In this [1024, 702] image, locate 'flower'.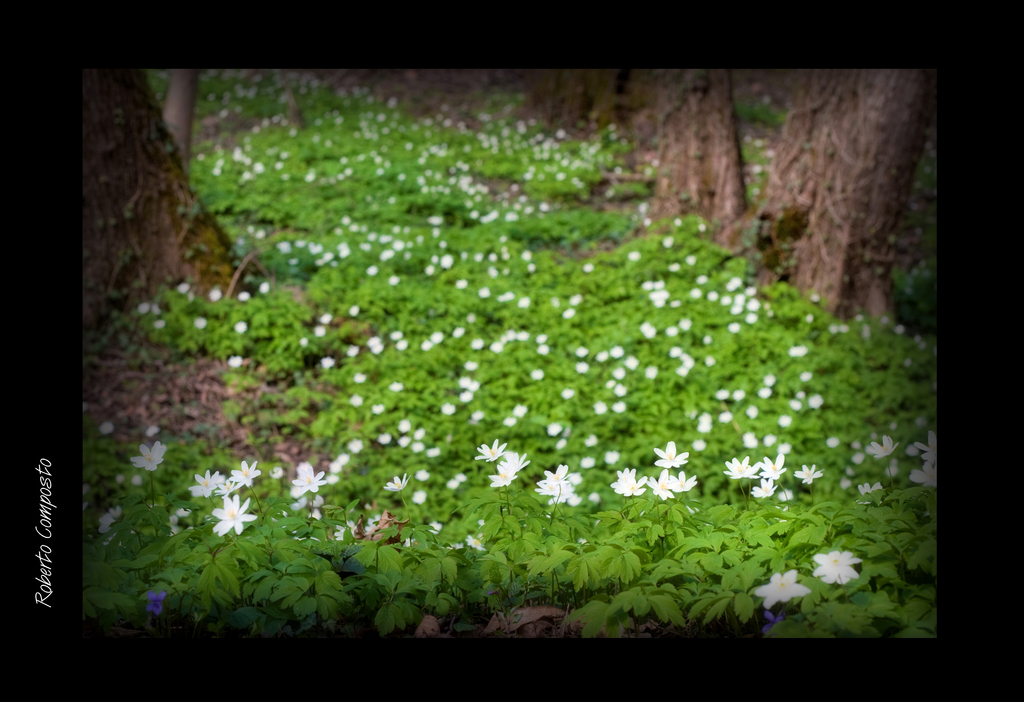
Bounding box: 915:430:941:459.
